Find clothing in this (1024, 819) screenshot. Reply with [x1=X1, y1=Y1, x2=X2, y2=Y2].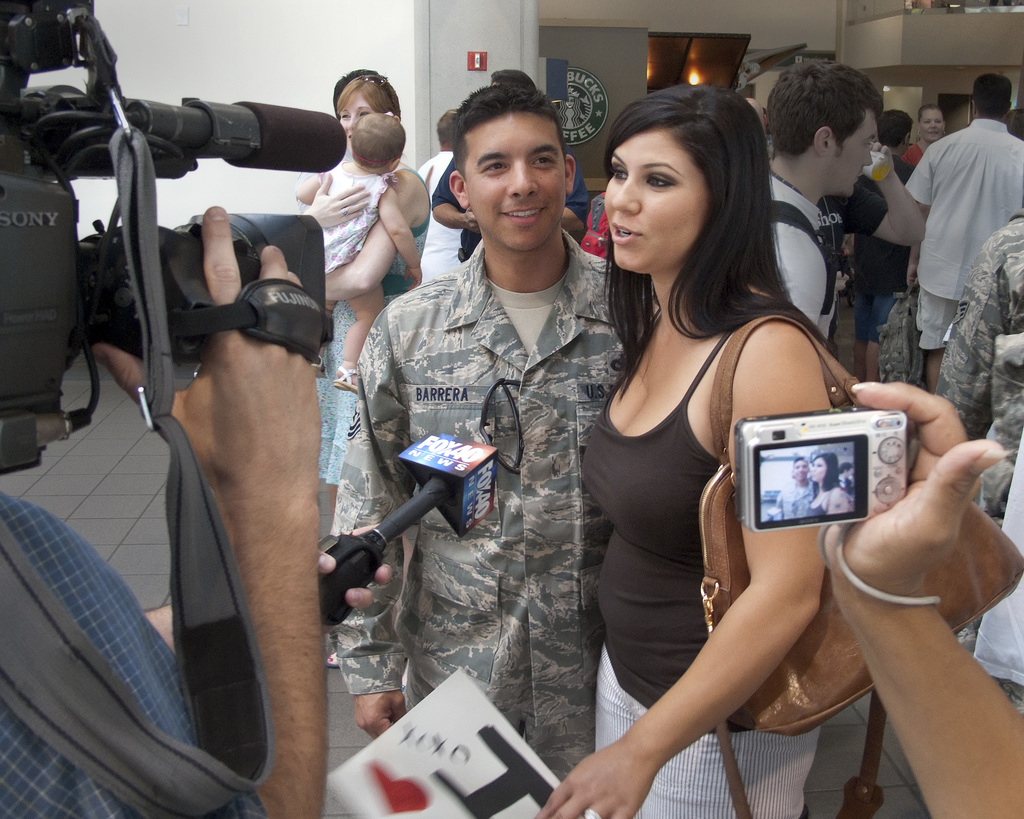
[x1=328, y1=229, x2=659, y2=787].
